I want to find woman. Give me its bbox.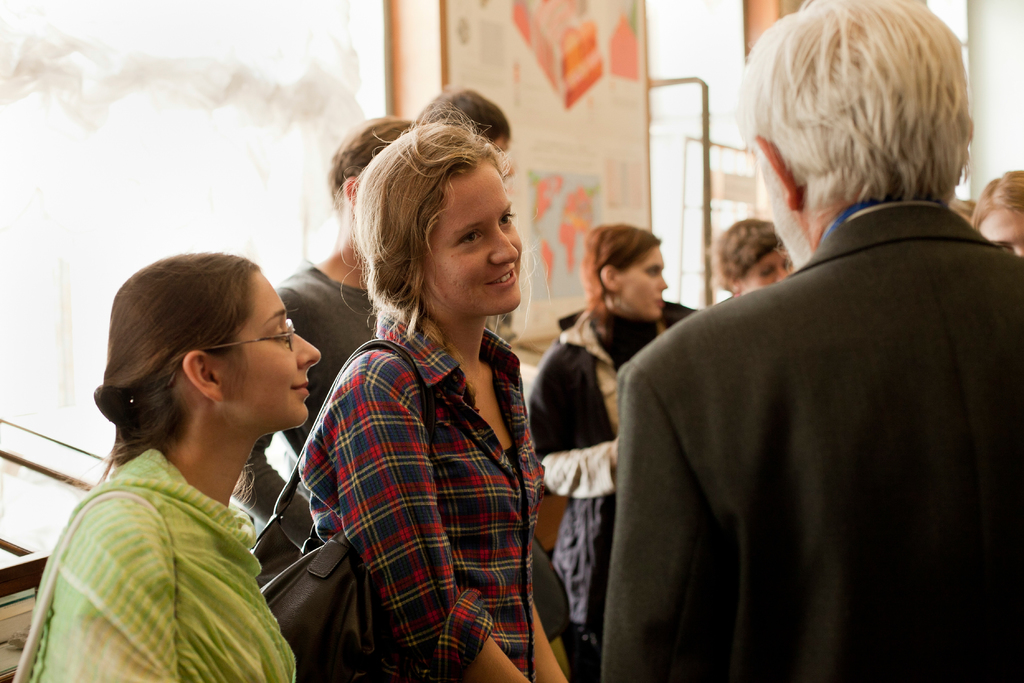
33/263/340/666.
